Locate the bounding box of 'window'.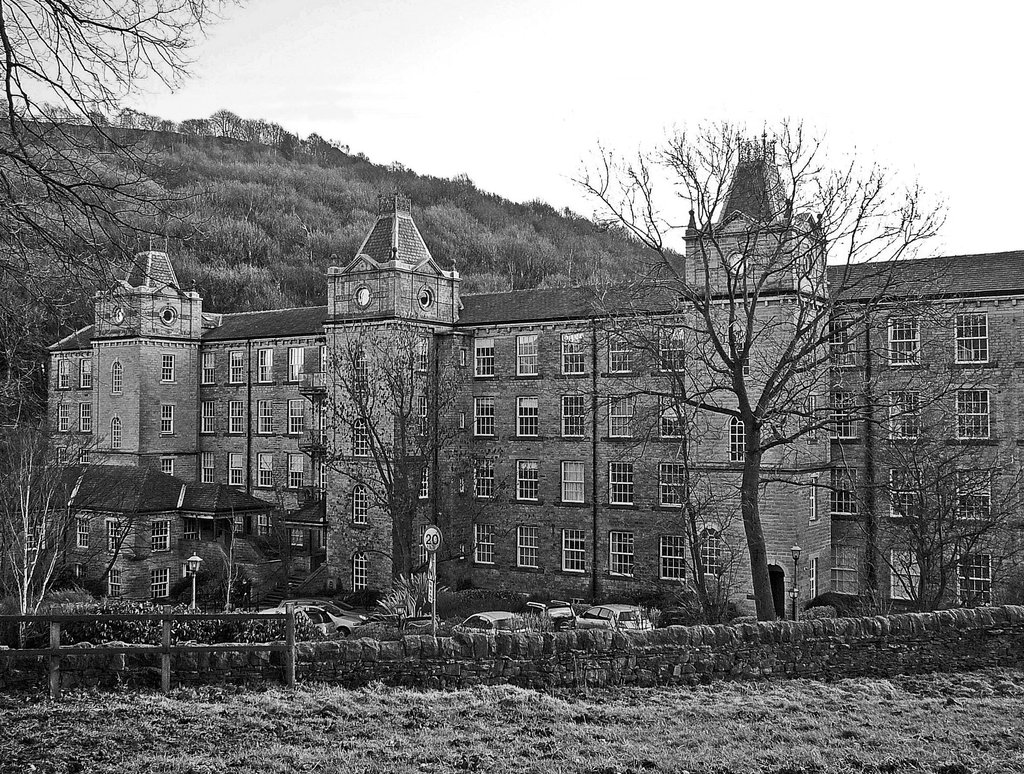
Bounding box: region(474, 524, 497, 567).
